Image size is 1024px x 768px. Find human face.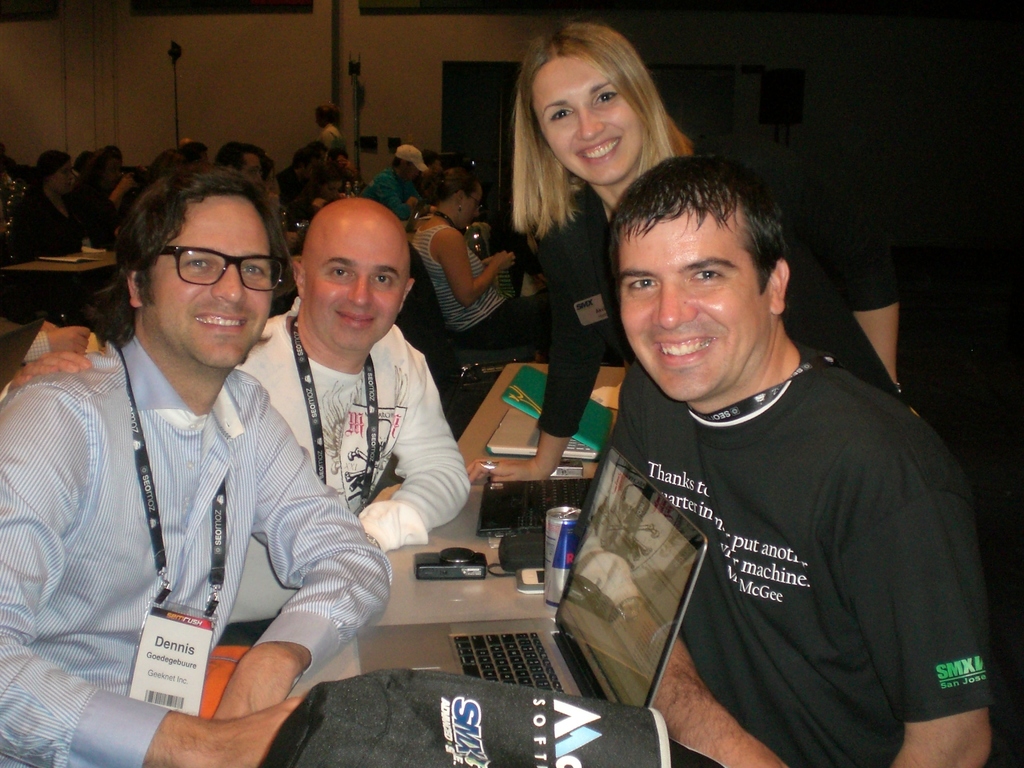
[531, 54, 645, 191].
